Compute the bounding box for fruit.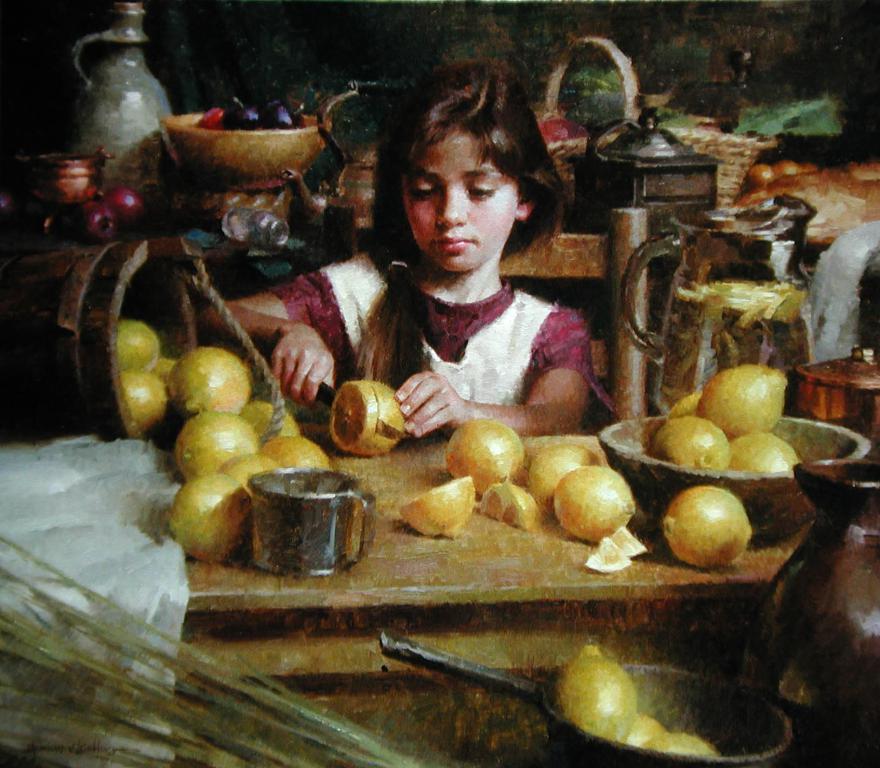
bbox=(557, 641, 639, 743).
